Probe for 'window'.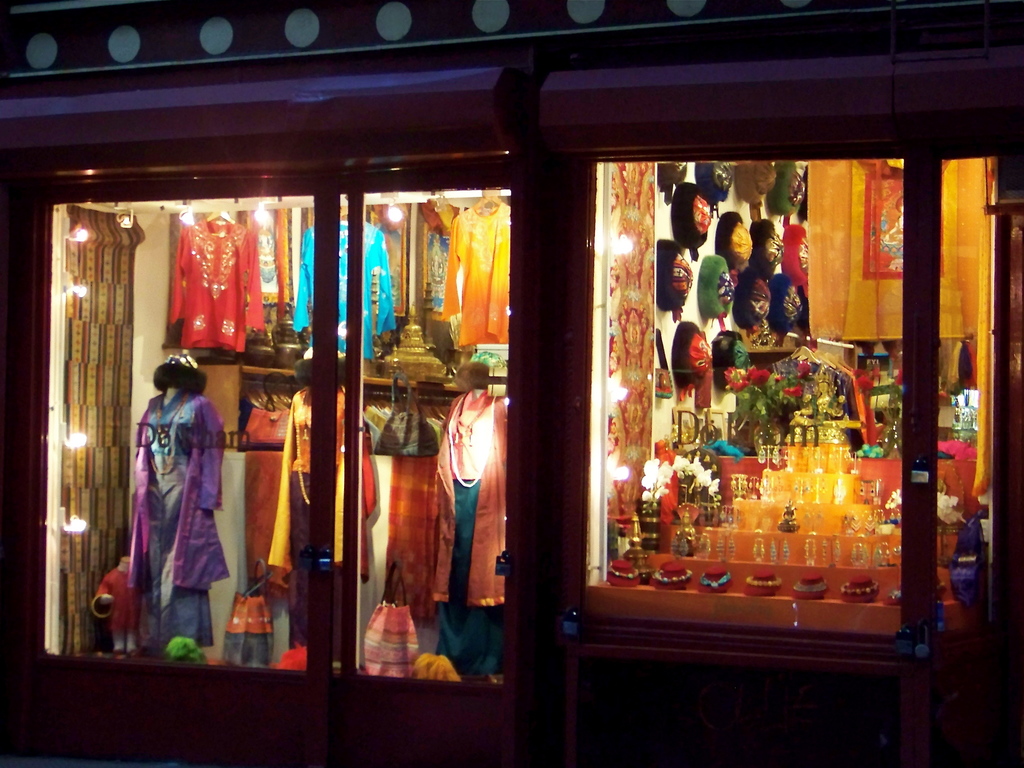
Probe result: bbox(28, 149, 348, 709).
